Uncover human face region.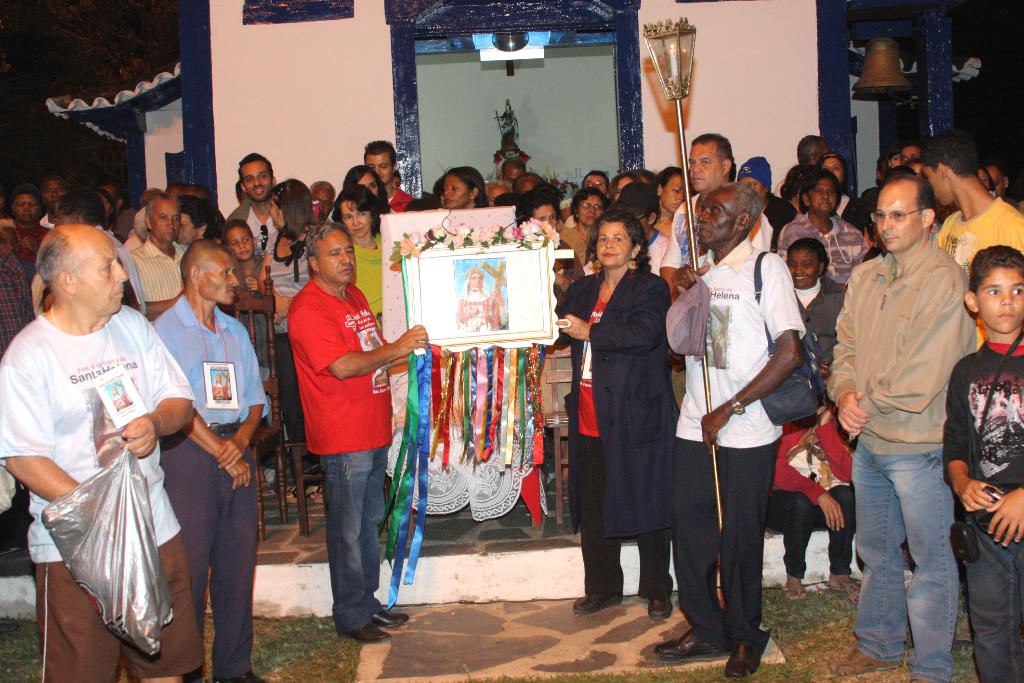
Uncovered: pyautogui.locateOnScreen(272, 194, 280, 226).
